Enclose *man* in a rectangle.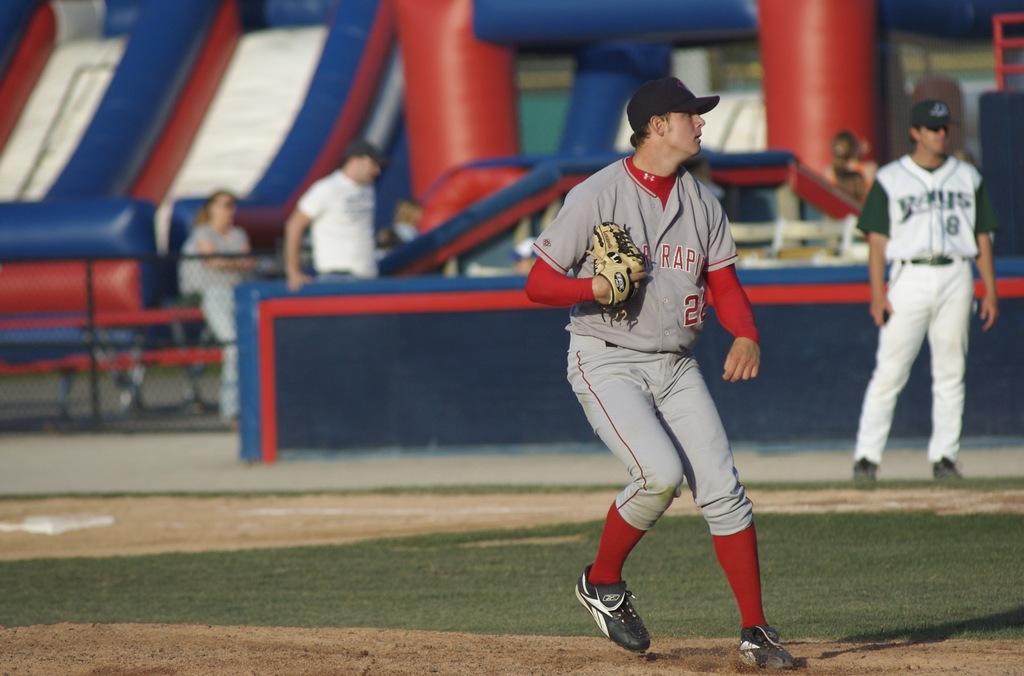
857:102:1000:487.
